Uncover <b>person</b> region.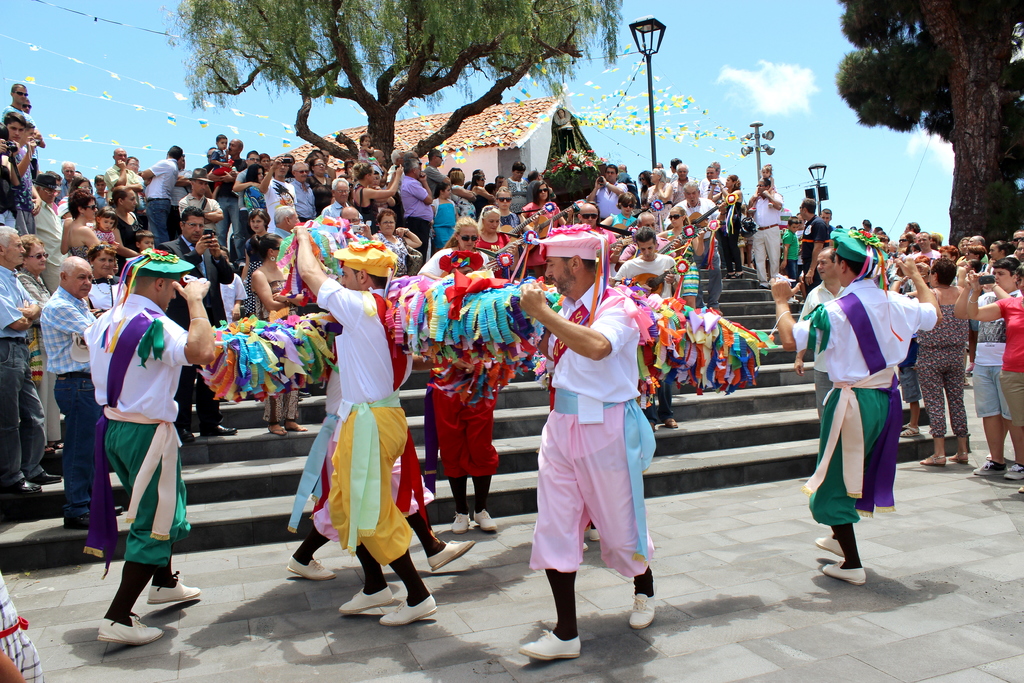
Uncovered: x1=796 y1=247 x2=847 y2=420.
